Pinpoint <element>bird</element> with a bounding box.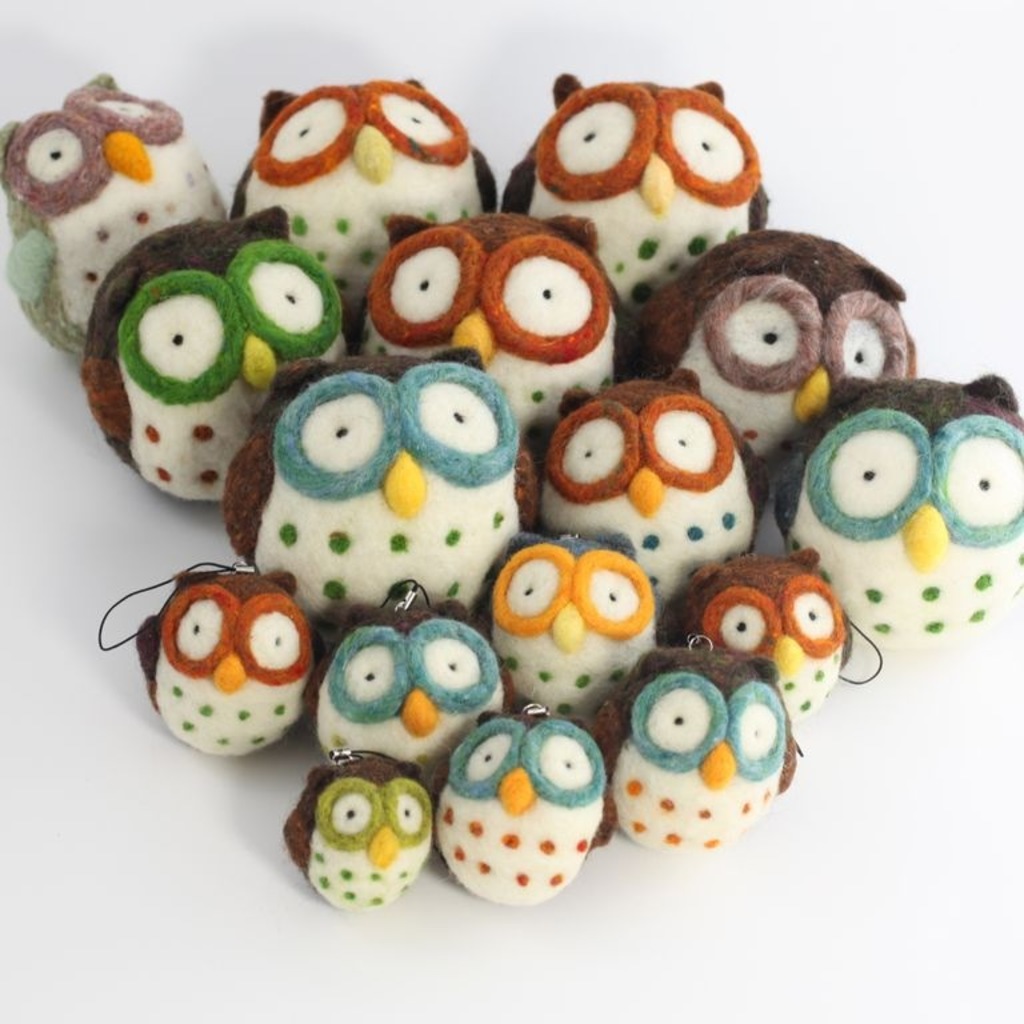
bbox=(273, 764, 433, 913).
